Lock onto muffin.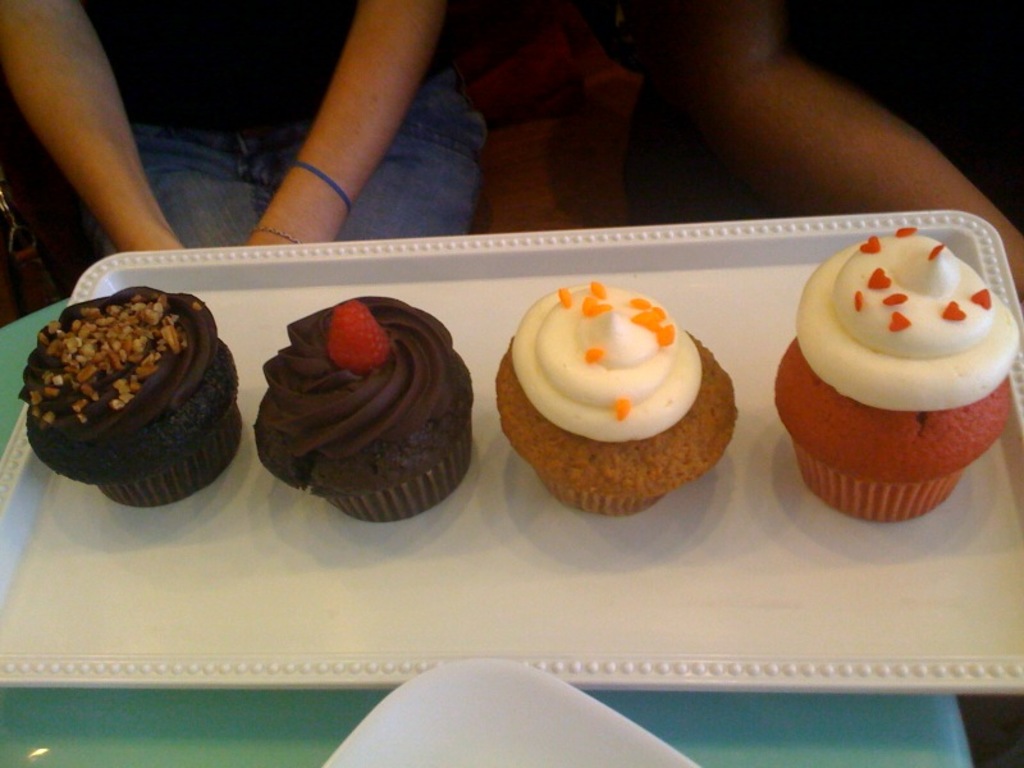
Locked: (17, 285, 247, 507).
